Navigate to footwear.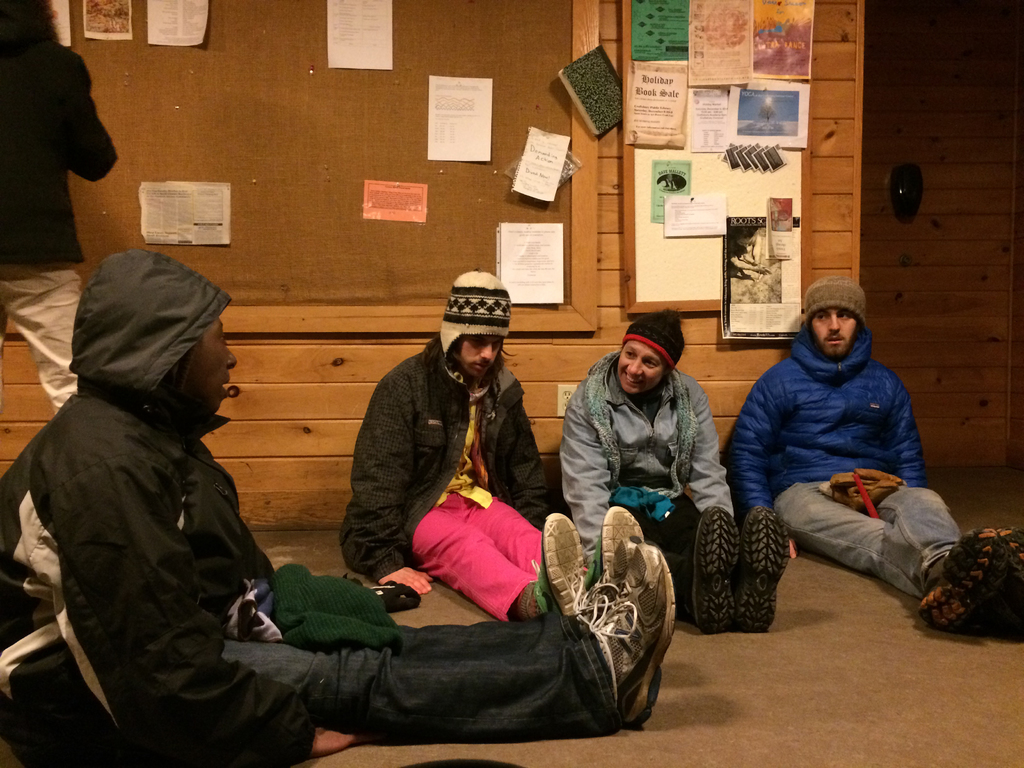
Navigation target: x1=1002, y1=523, x2=1023, y2=620.
